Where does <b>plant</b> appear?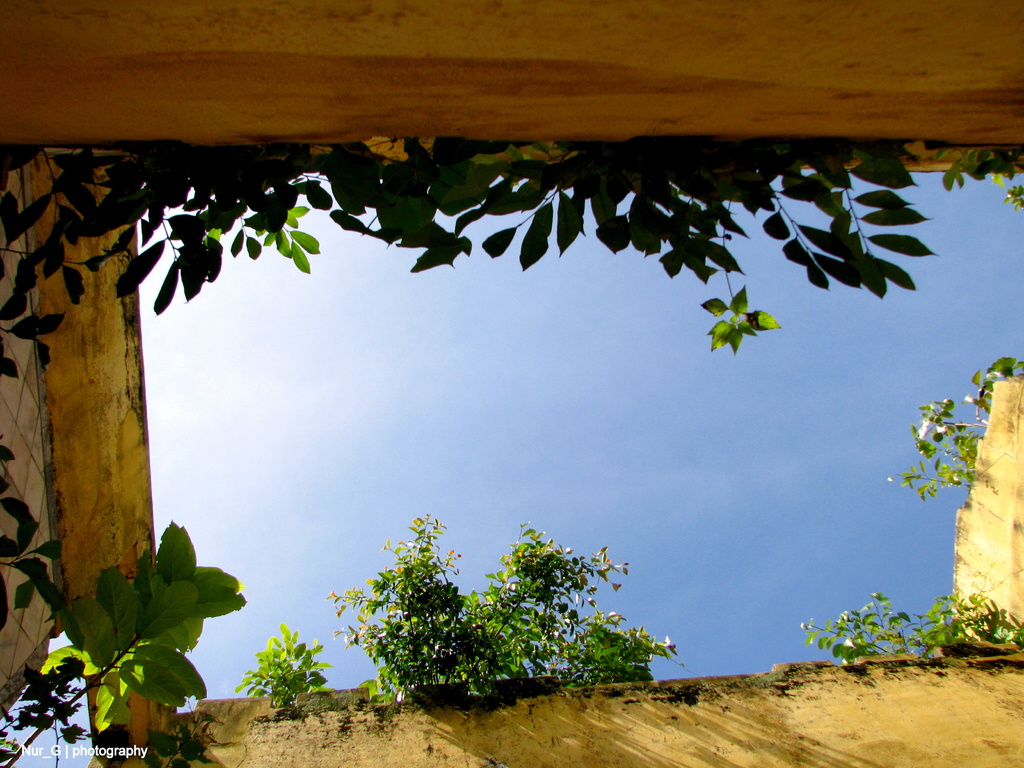
Appears at <box>890,349,1023,505</box>.
